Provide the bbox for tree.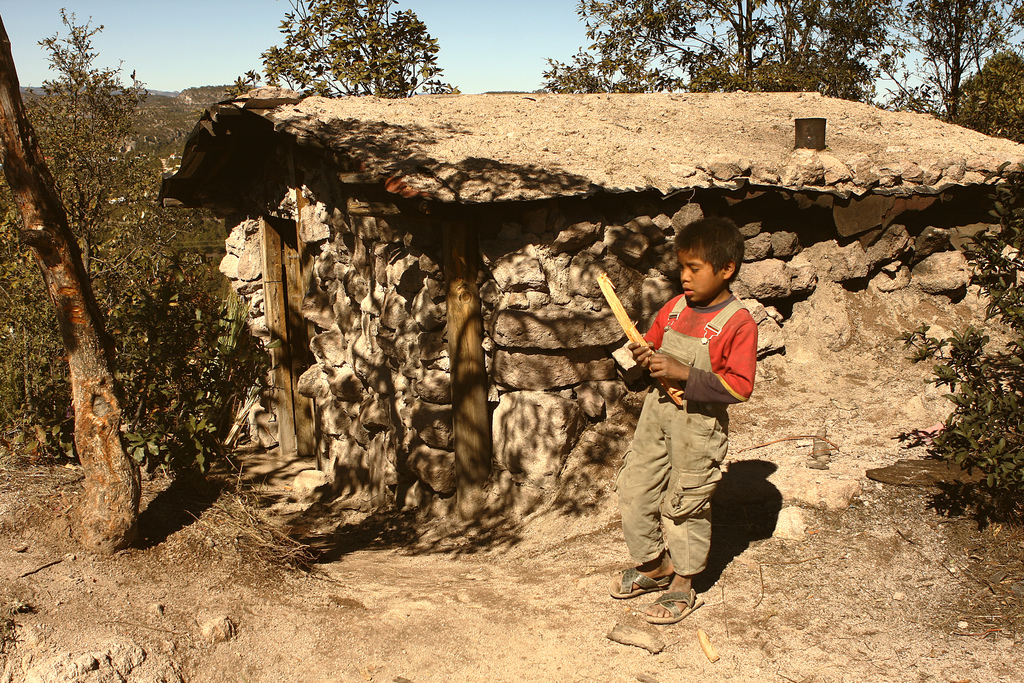
(x1=232, y1=6, x2=455, y2=96).
